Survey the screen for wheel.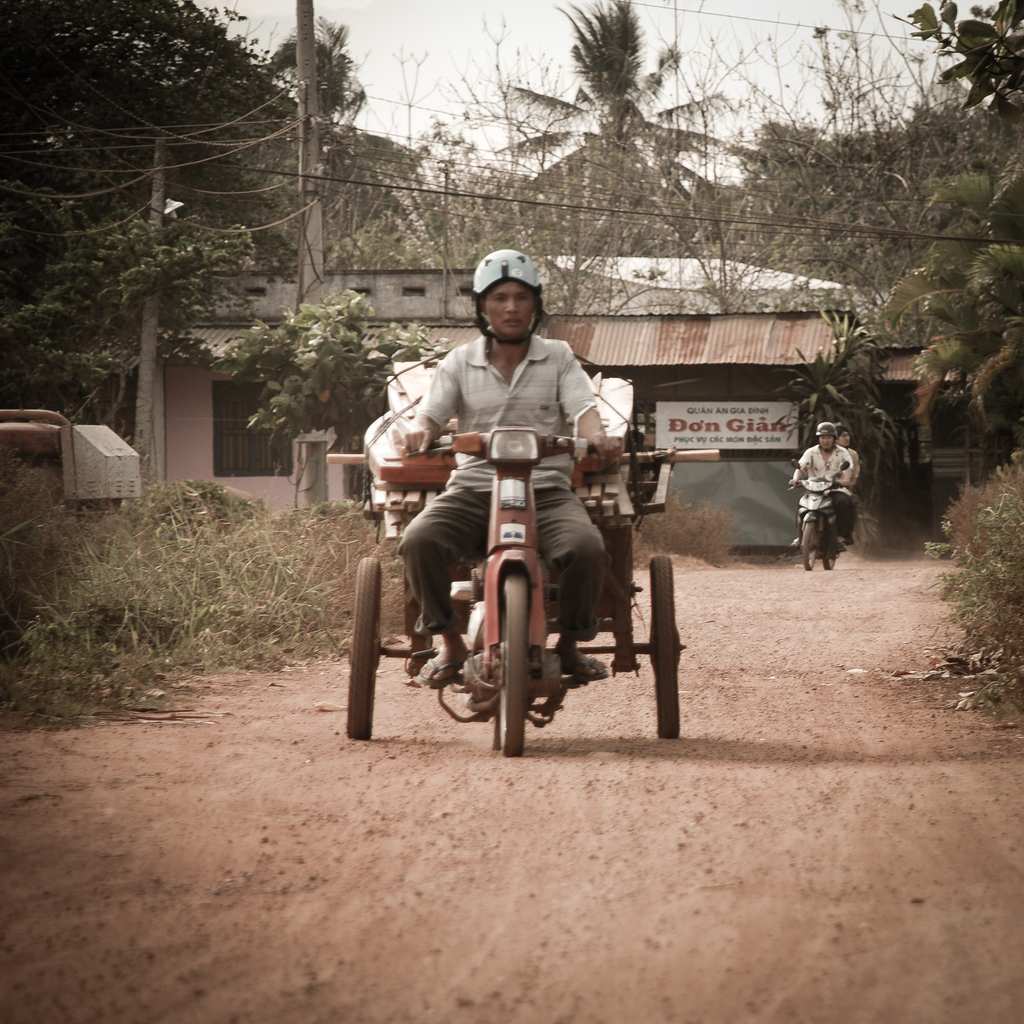
Survey found: box=[802, 518, 822, 571].
